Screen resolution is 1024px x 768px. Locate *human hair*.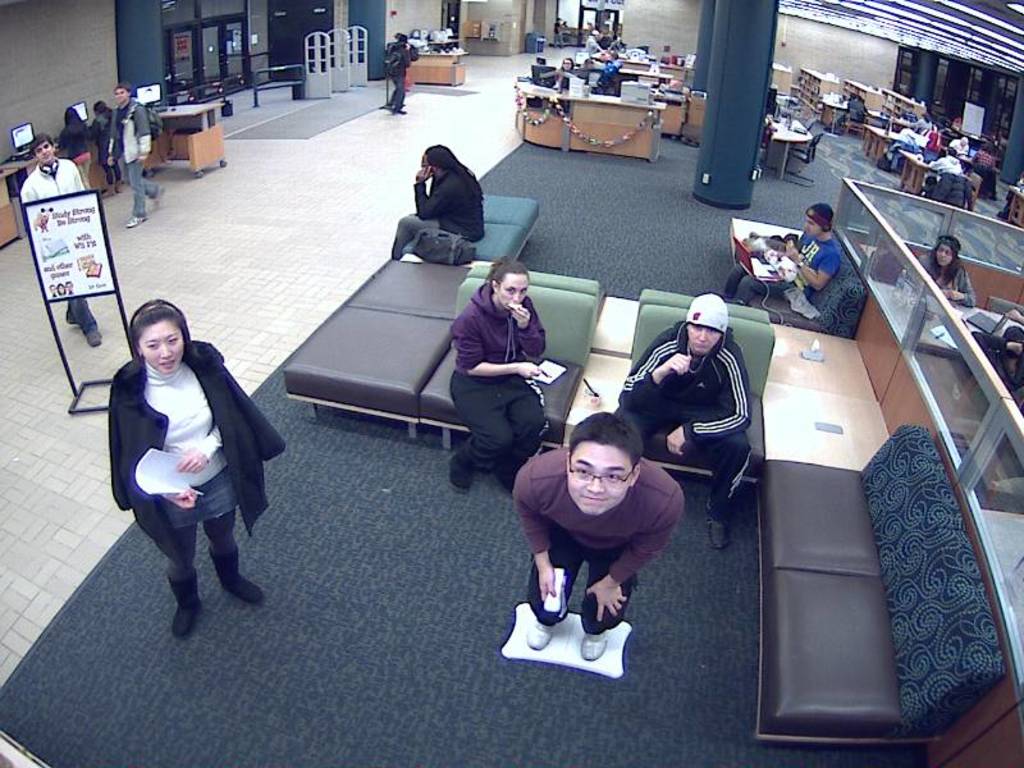
[111,81,133,99].
